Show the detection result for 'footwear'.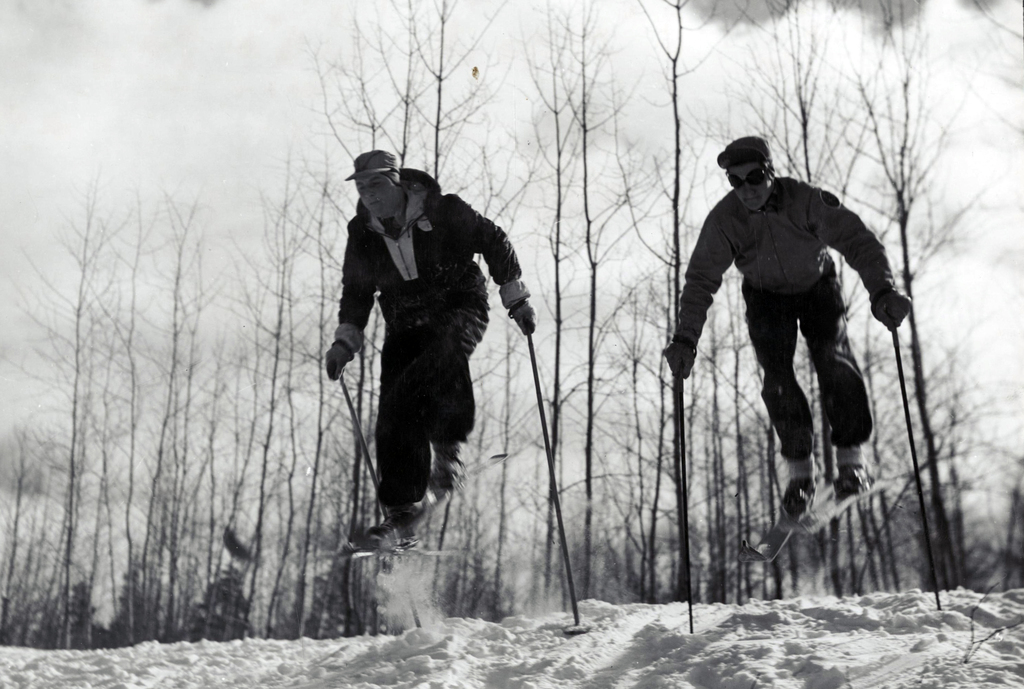
<box>833,465,874,497</box>.
